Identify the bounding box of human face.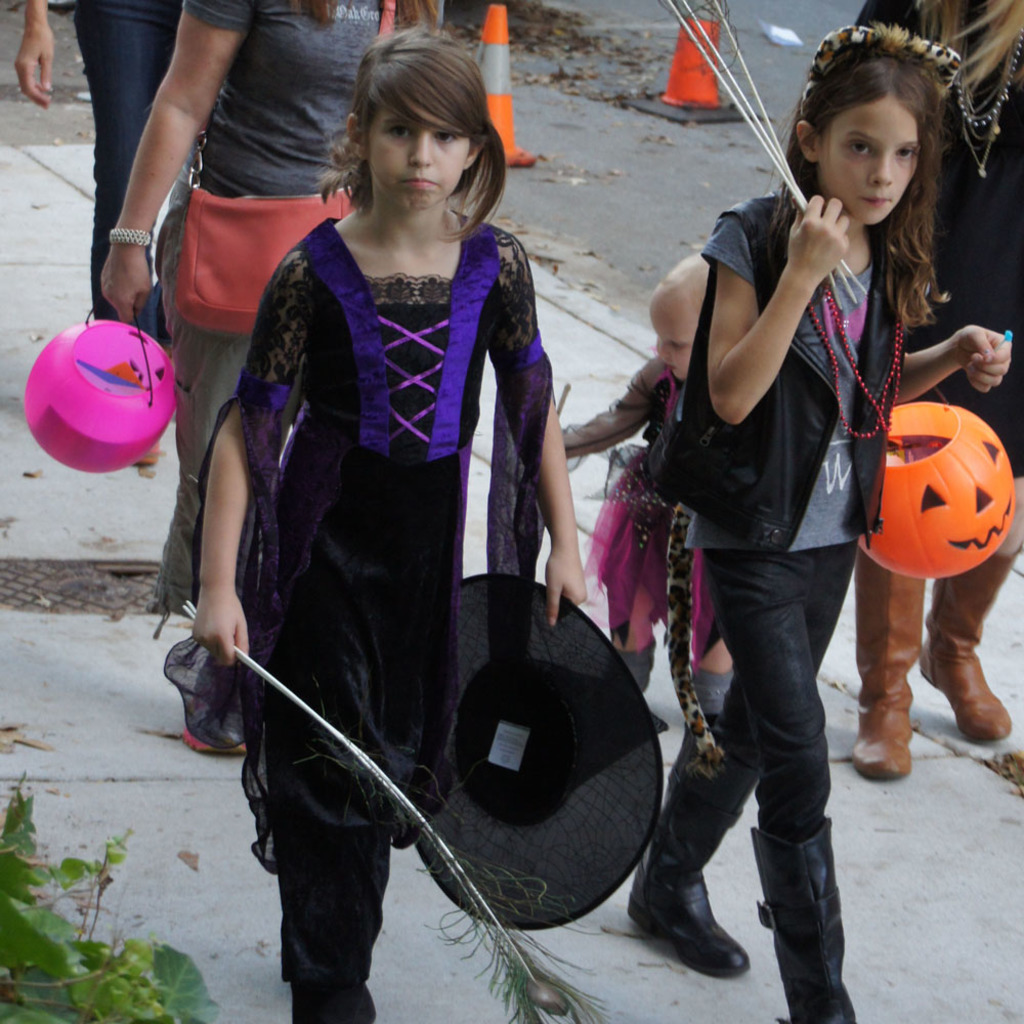
371:88:499:217.
